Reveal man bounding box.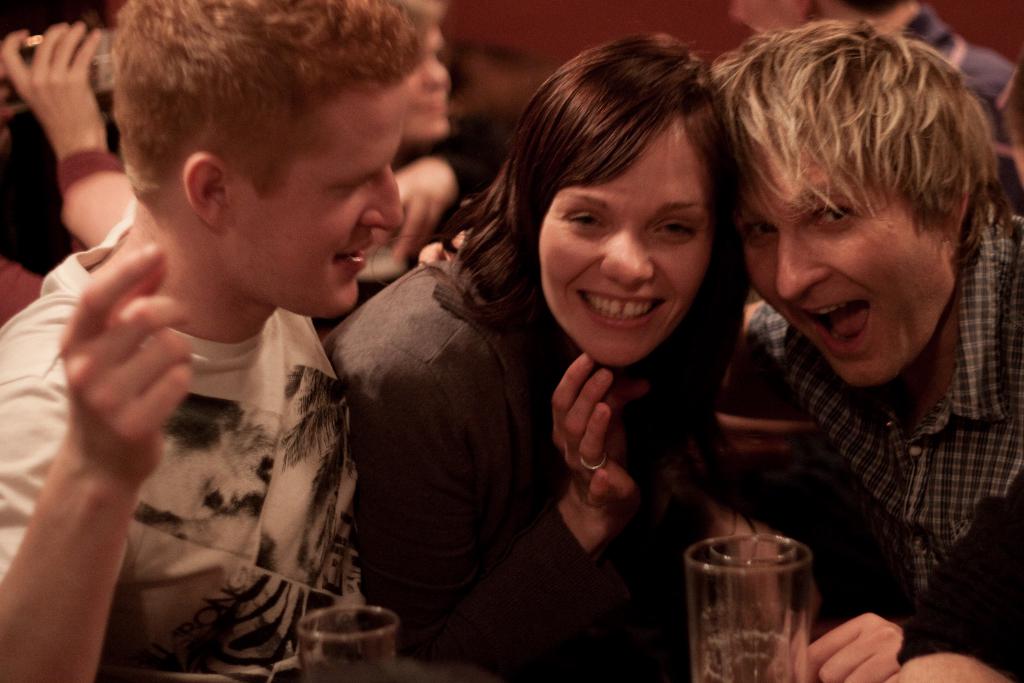
Revealed: <region>714, 15, 1023, 682</region>.
